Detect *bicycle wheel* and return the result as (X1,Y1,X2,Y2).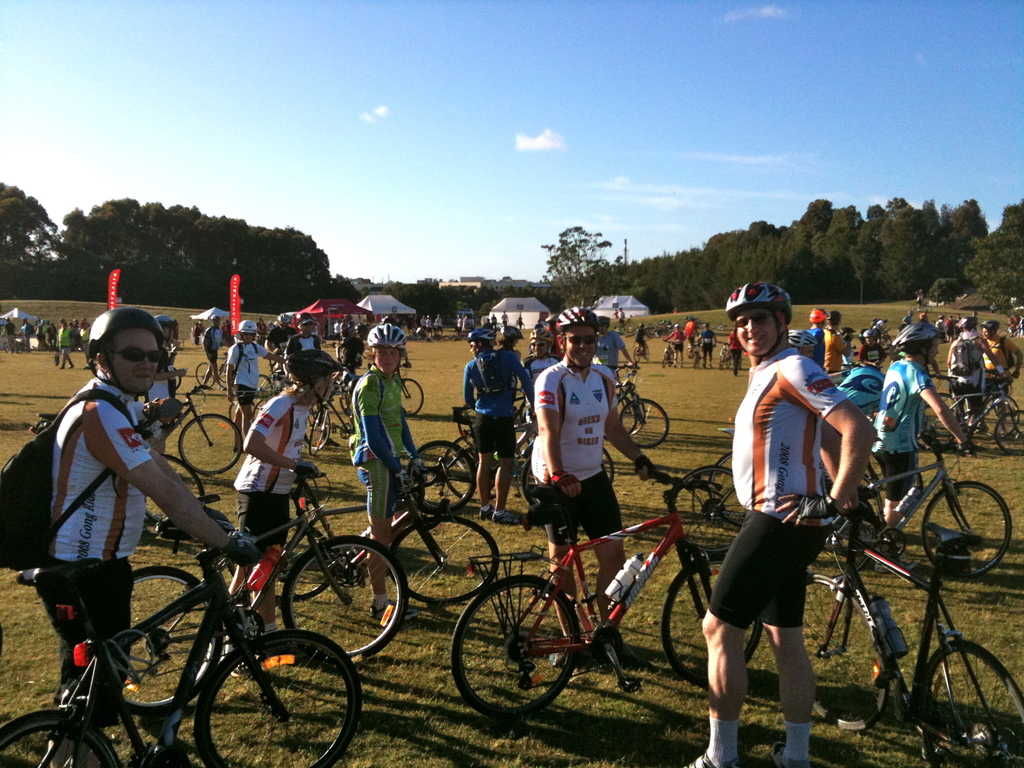
(410,436,477,516).
